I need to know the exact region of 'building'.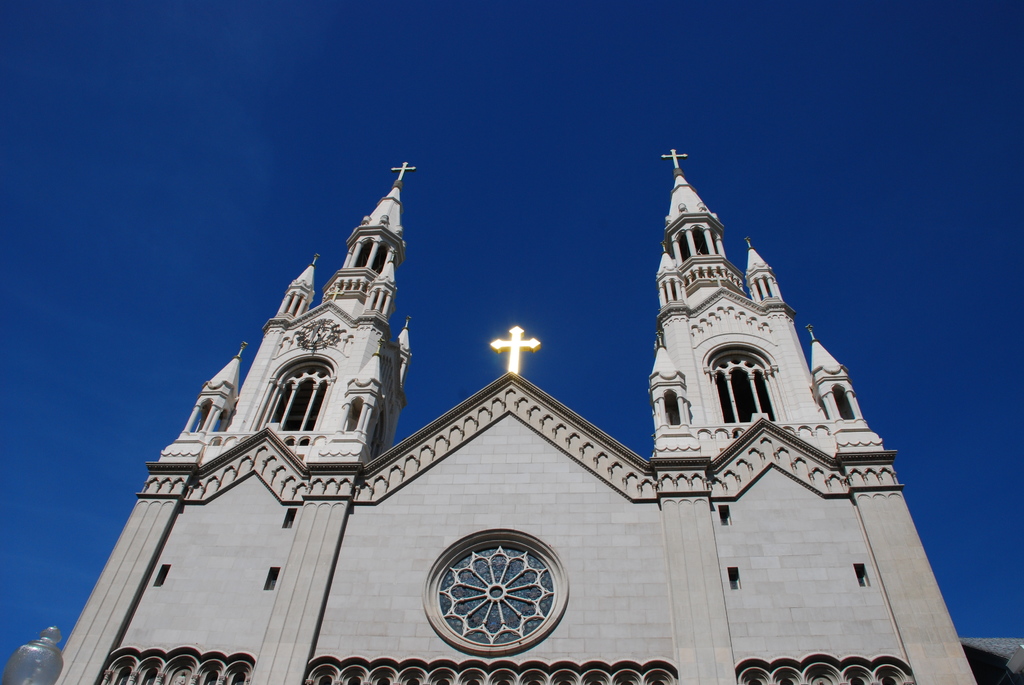
Region: <region>46, 147, 979, 684</region>.
